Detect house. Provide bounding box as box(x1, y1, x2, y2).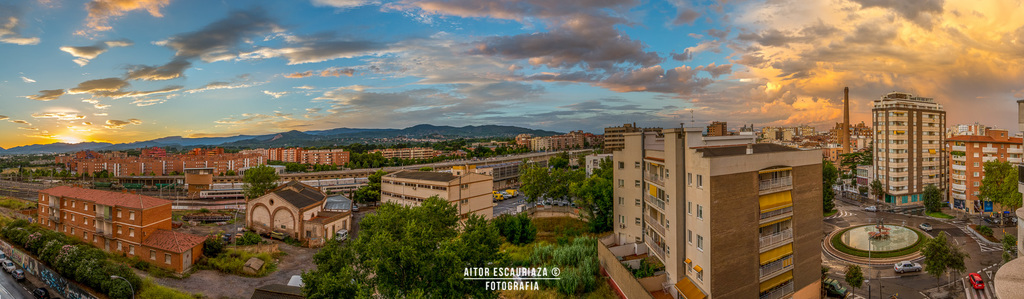
box(394, 156, 493, 227).
